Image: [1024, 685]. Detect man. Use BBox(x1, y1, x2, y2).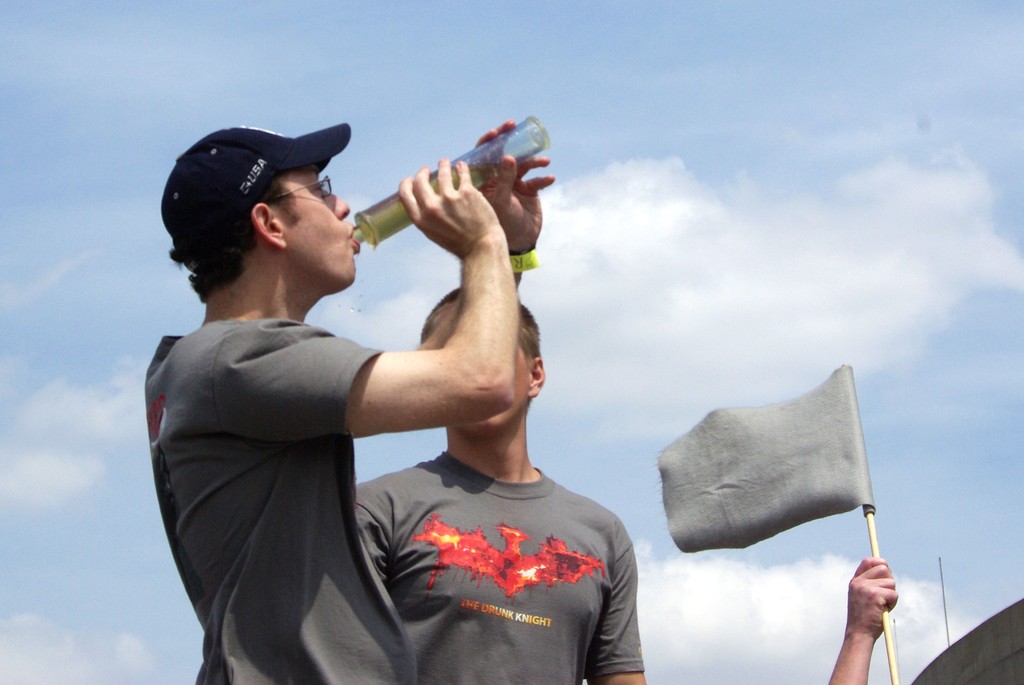
BBox(346, 282, 670, 684).
